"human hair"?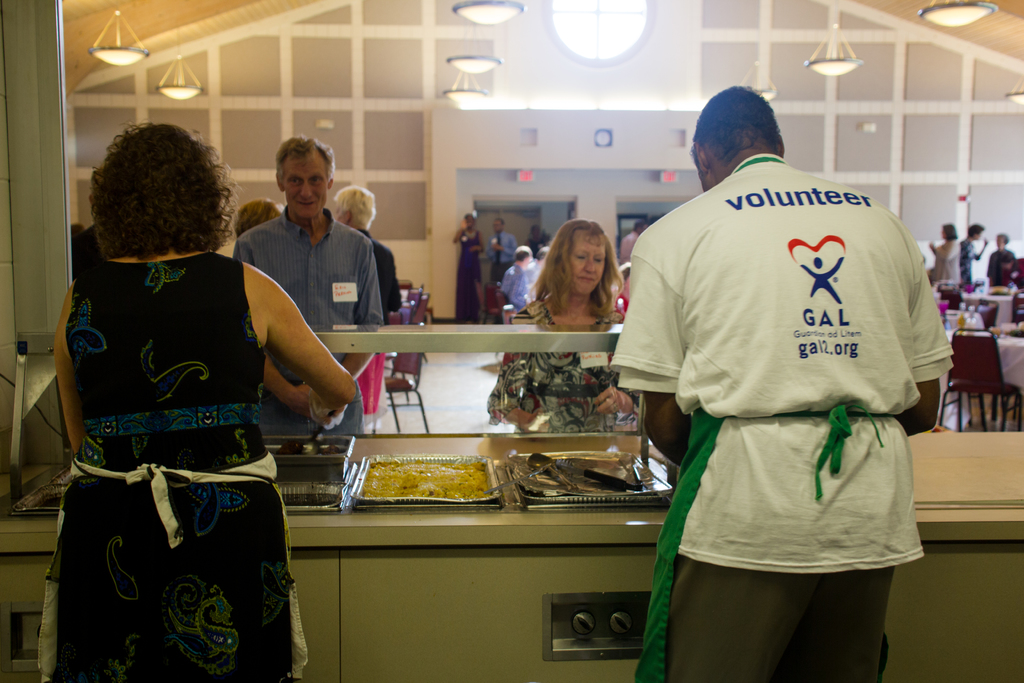
BBox(333, 183, 376, 231)
